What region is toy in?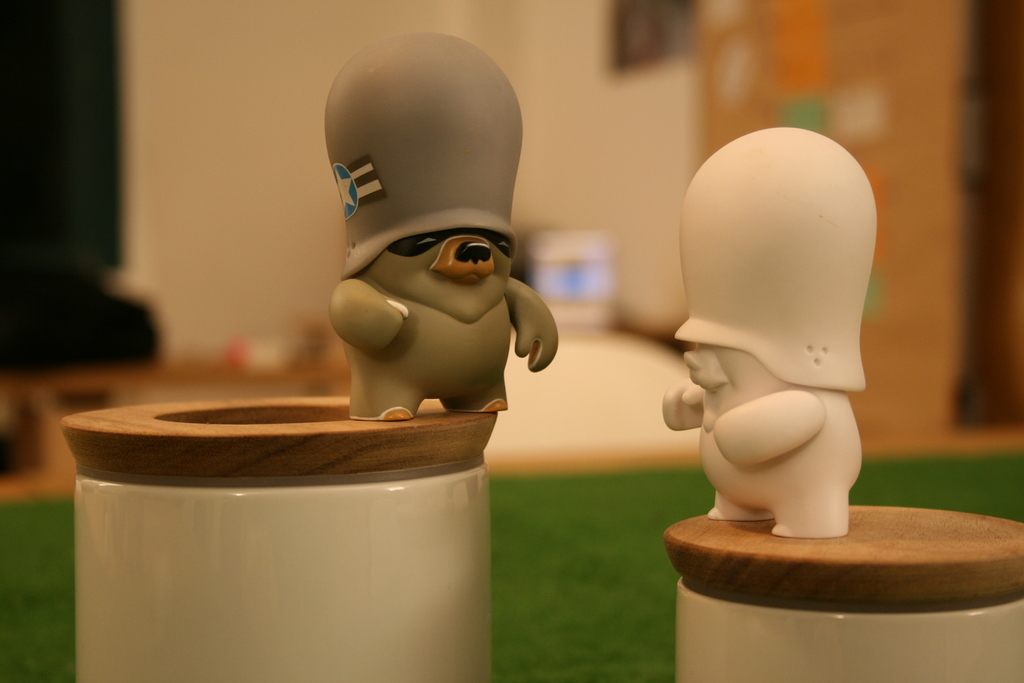
select_region(294, 46, 565, 441).
